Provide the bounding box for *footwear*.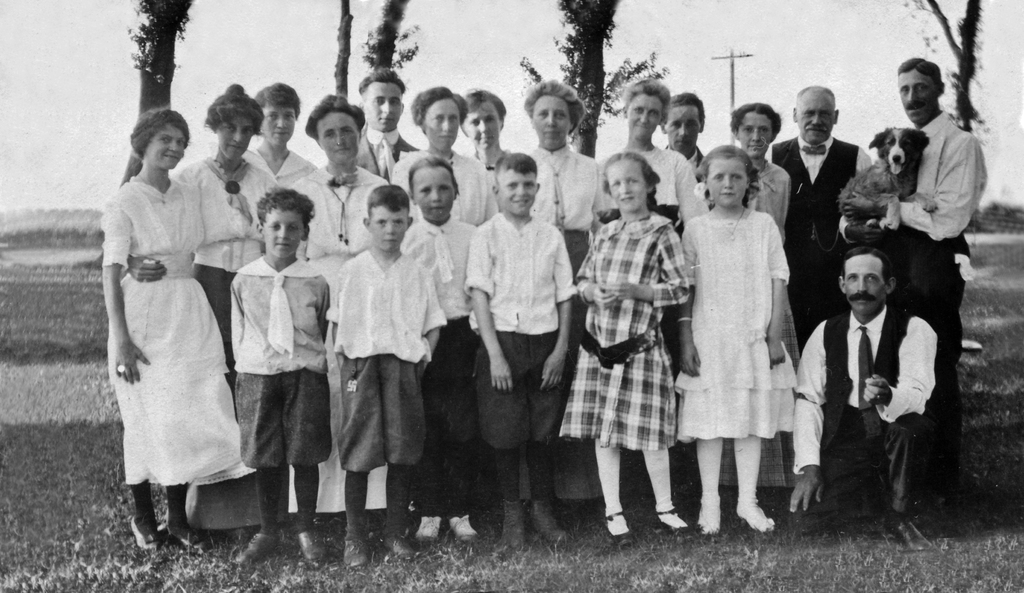
crop(501, 498, 529, 551).
